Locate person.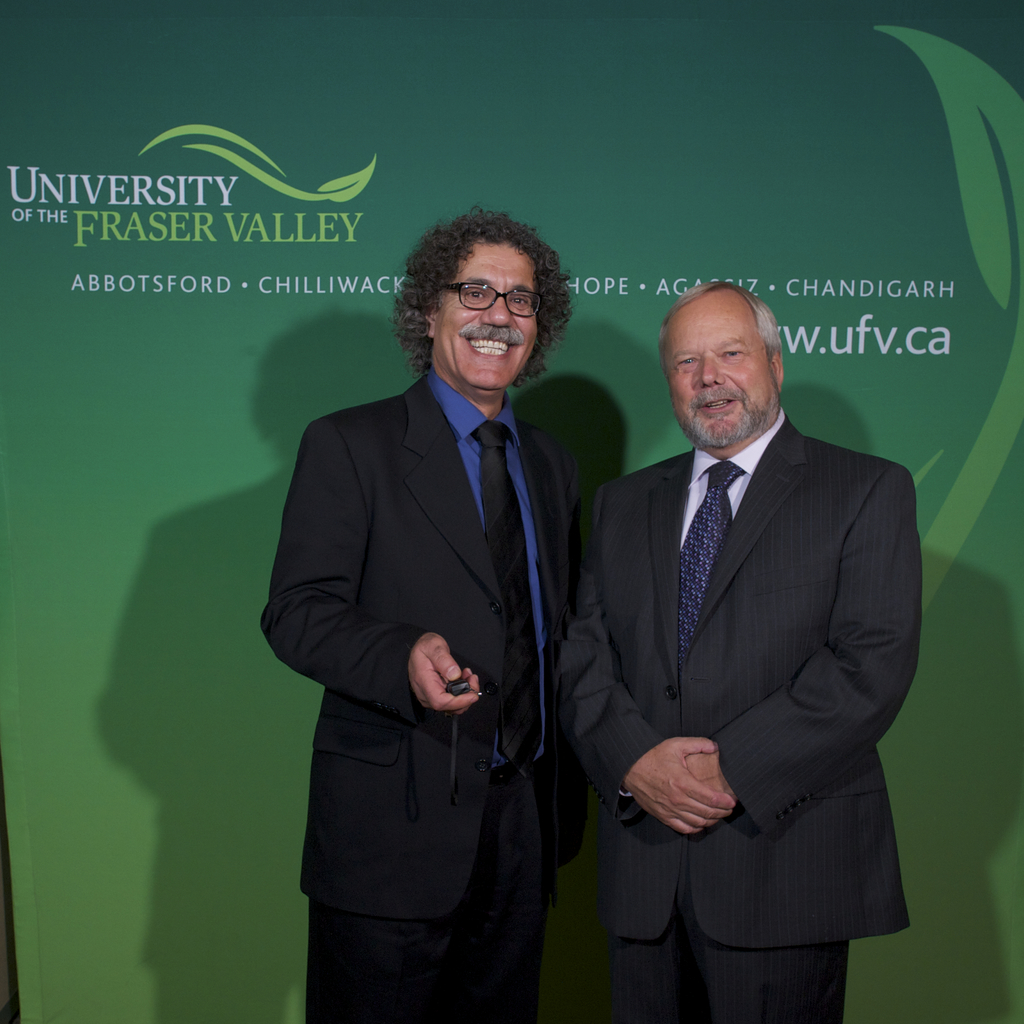
Bounding box: <box>254,216,591,1021</box>.
